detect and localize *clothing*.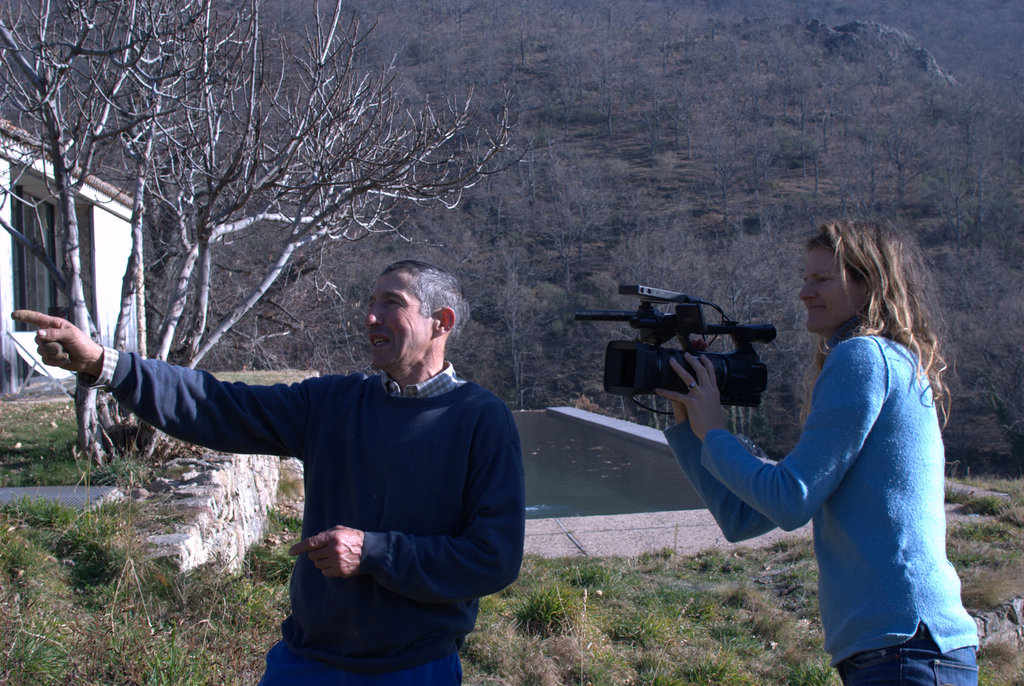
Localized at box=[90, 364, 519, 685].
